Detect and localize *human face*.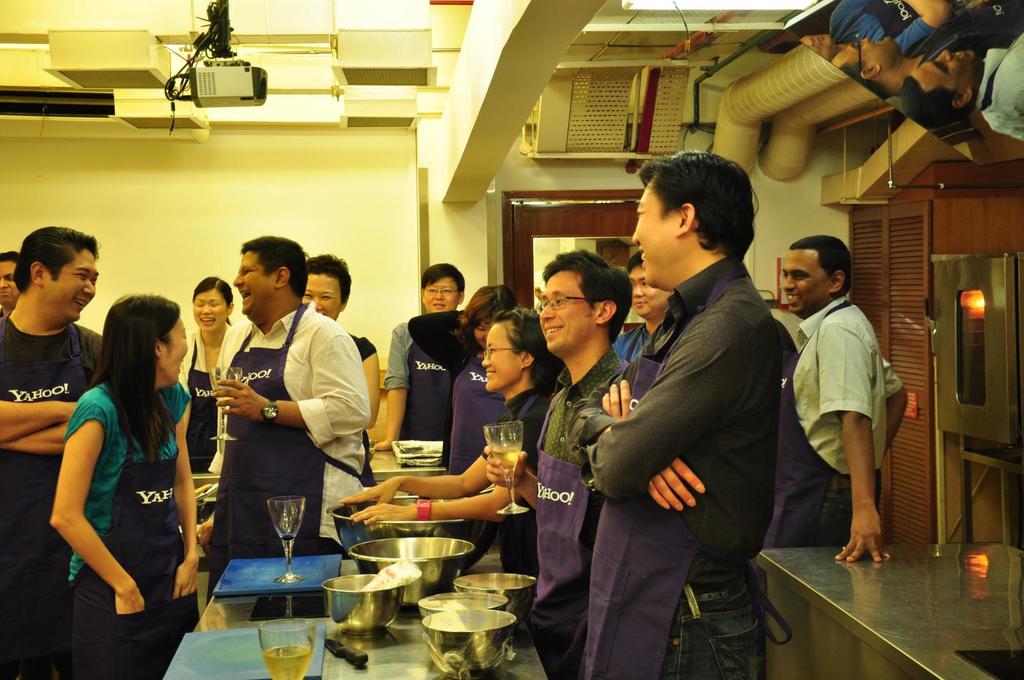
Localized at (x1=300, y1=271, x2=342, y2=321).
